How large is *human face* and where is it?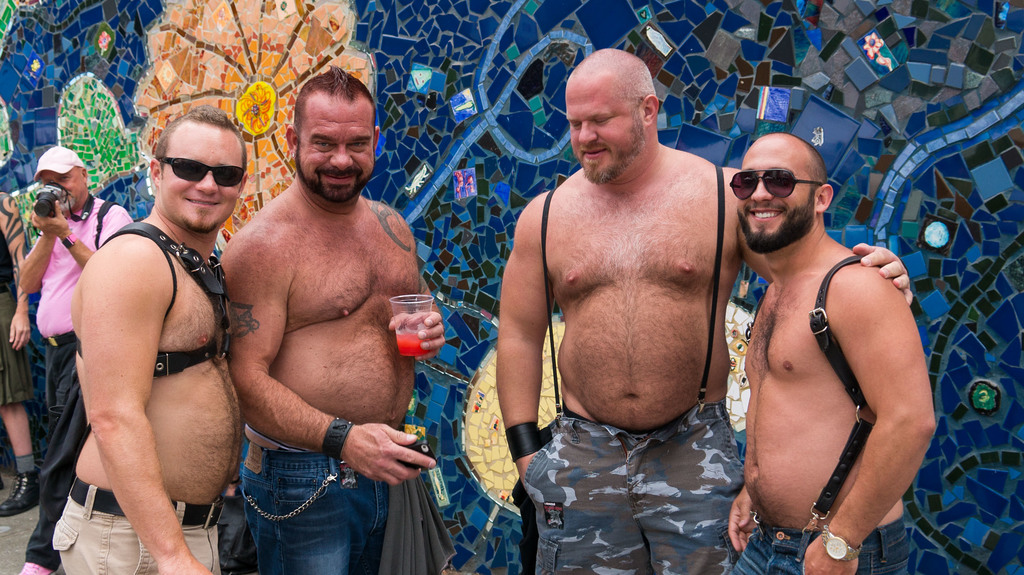
Bounding box: rect(564, 83, 636, 185).
